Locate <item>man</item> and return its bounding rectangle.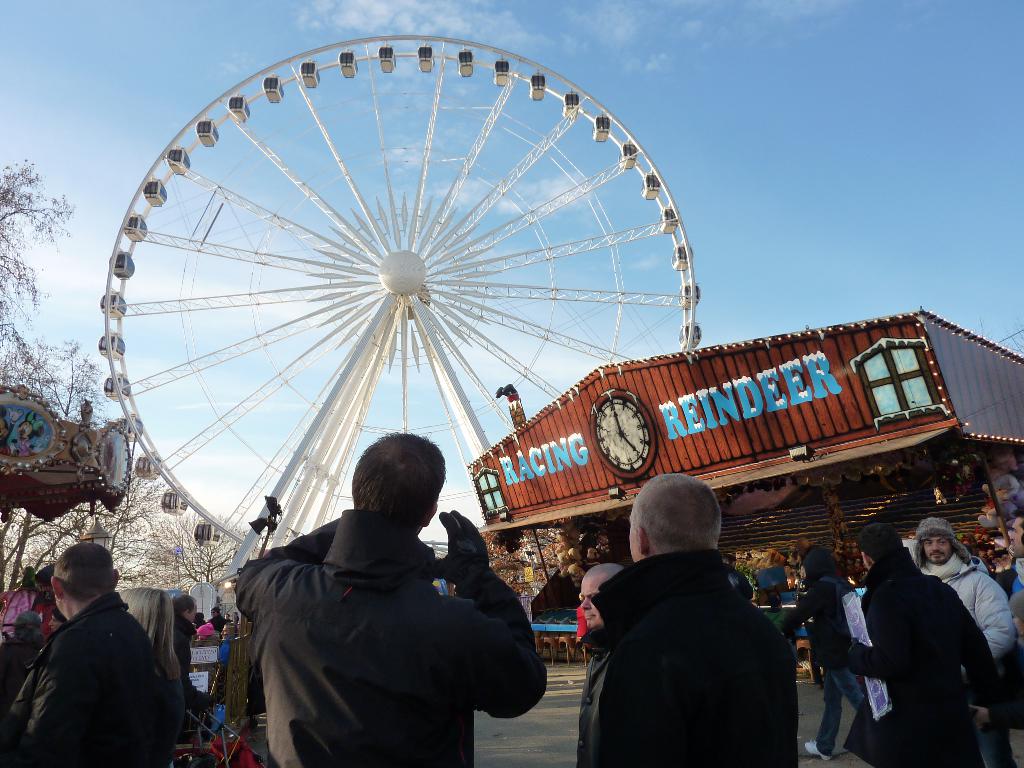
detection(908, 510, 1023, 678).
